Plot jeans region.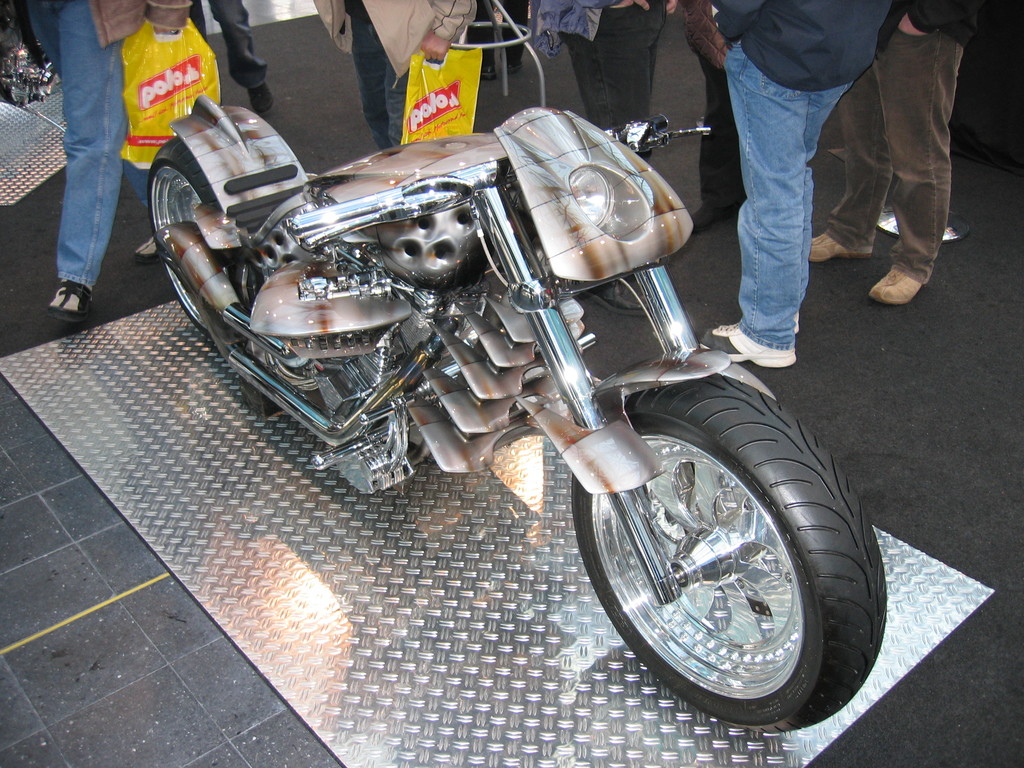
Plotted at 564/0/657/160.
